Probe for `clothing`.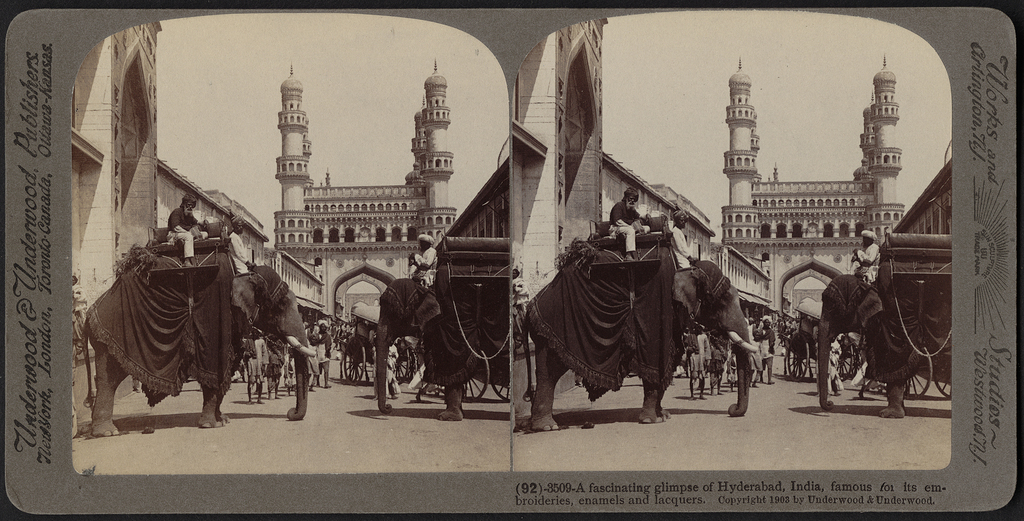
Probe result: bbox(757, 320, 774, 373).
